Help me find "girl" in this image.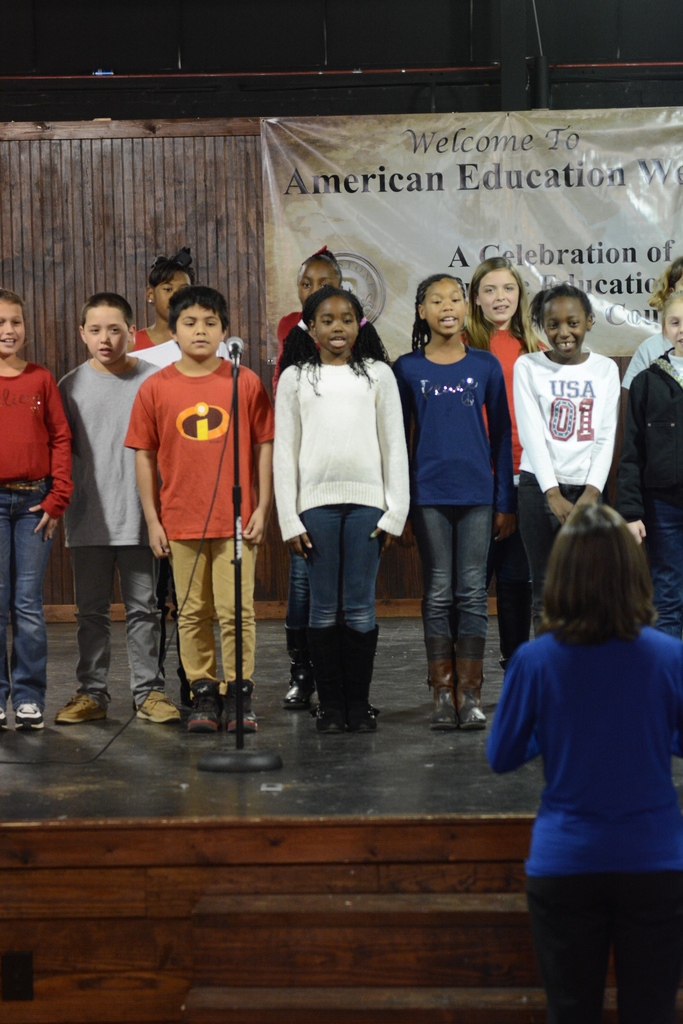
Found it: box(394, 284, 509, 719).
